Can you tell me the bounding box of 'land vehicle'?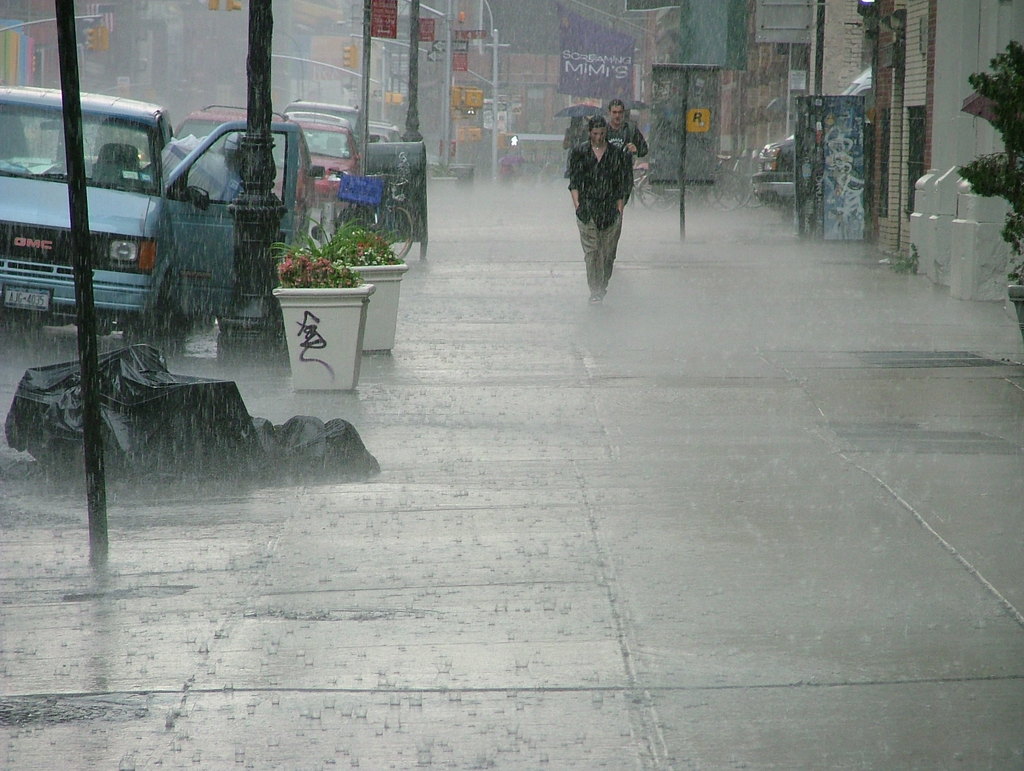
pyautogui.locateOnScreen(634, 154, 767, 212).
